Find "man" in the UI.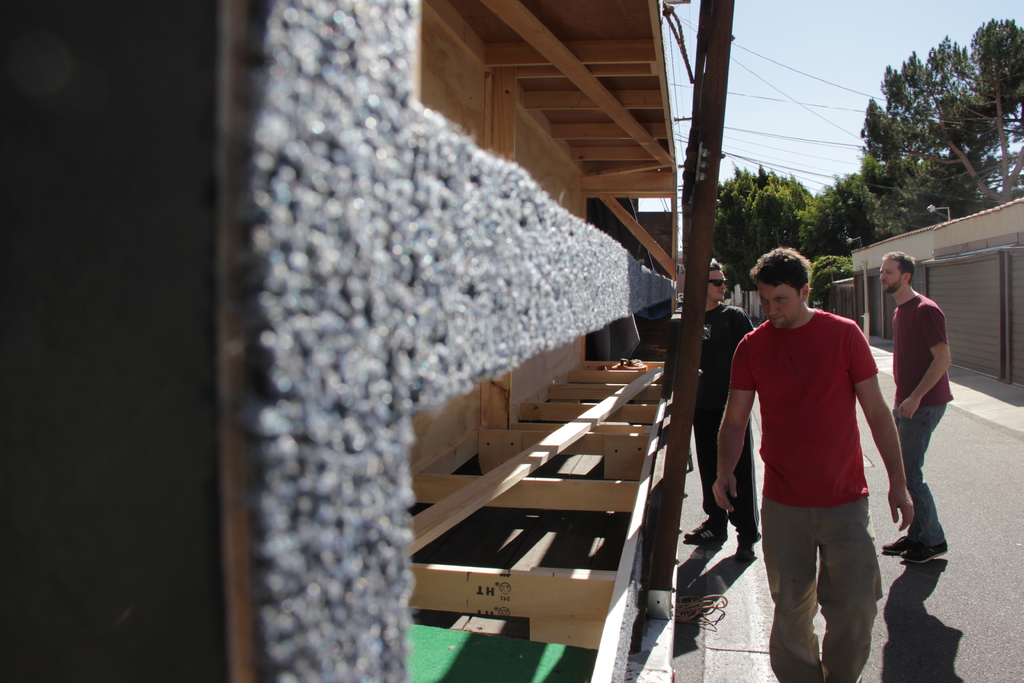
UI element at (683, 256, 767, 558).
